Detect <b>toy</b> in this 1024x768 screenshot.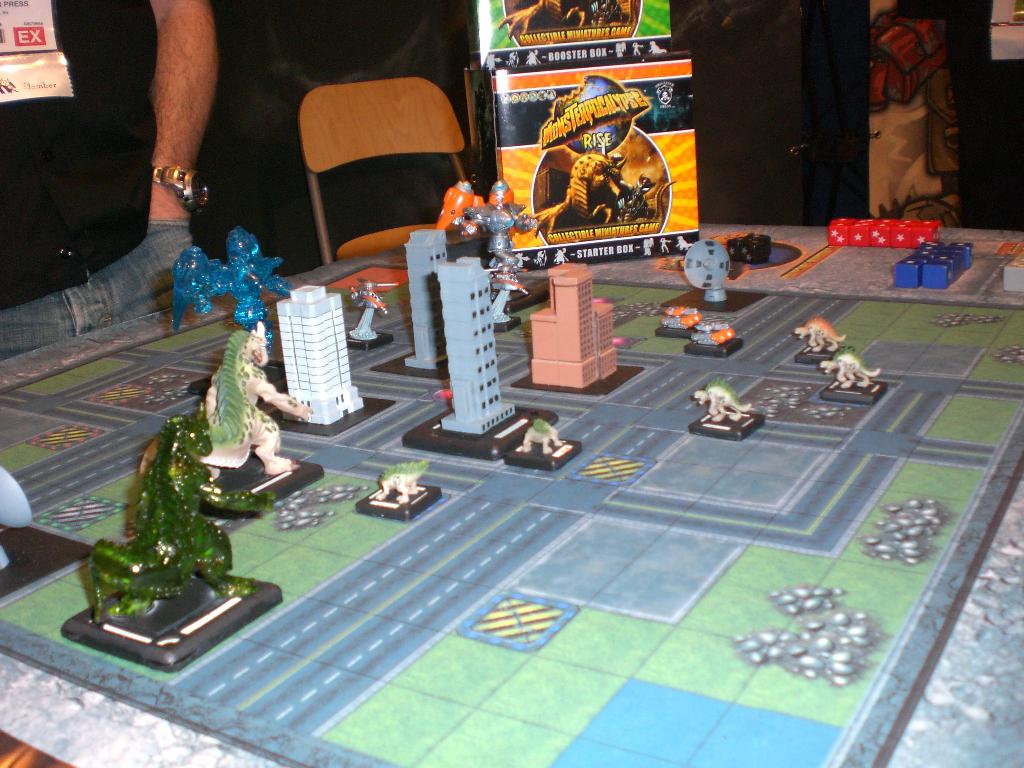
Detection: locate(692, 374, 751, 423).
